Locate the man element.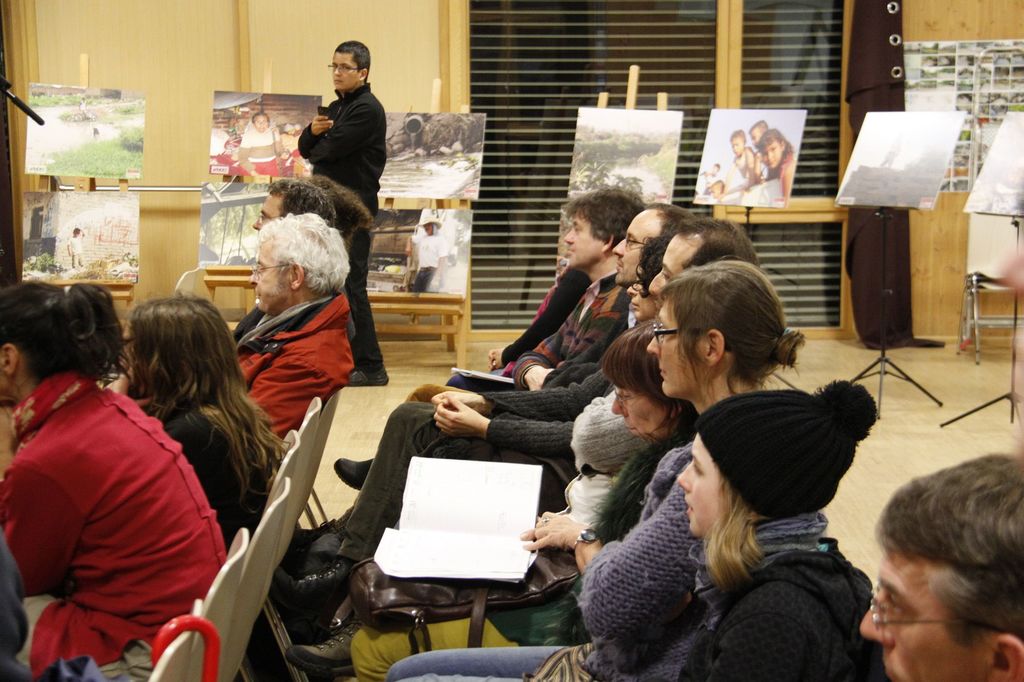
Element bbox: Rect(294, 34, 394, 391).
